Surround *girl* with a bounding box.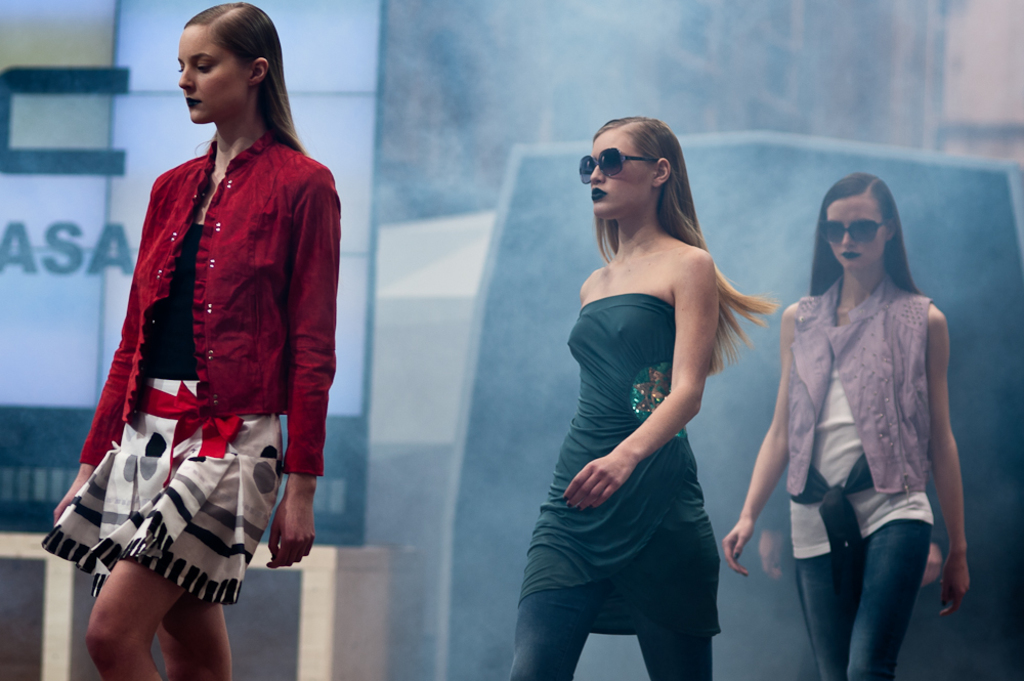
{"left": 42, "top": 2, "right": 342, "bottom": 680}.
